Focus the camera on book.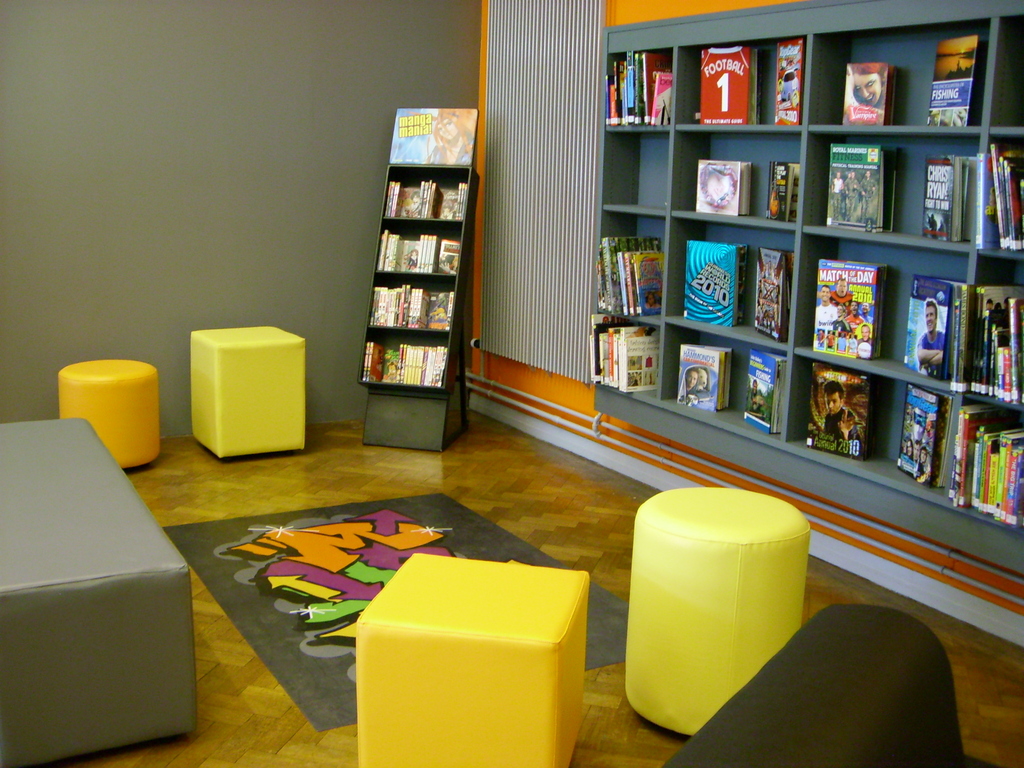
Focus region: <region>902, 275, 959, 377</region>.
